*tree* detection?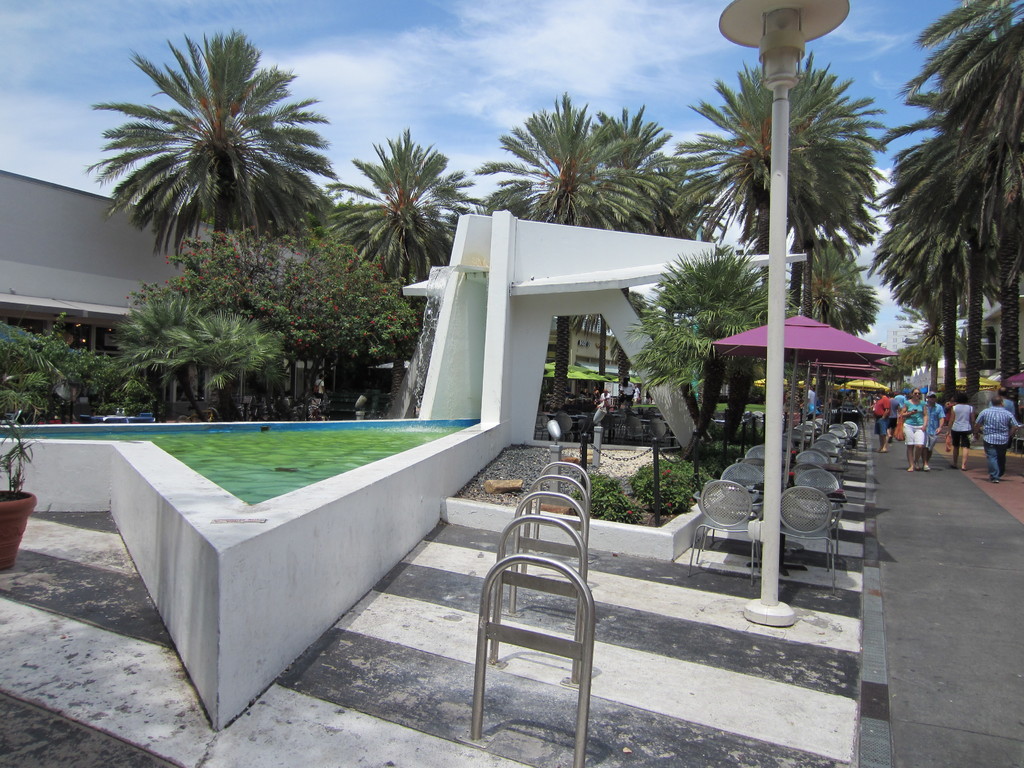
x1=630 y1=248 x2=765 y2=445
